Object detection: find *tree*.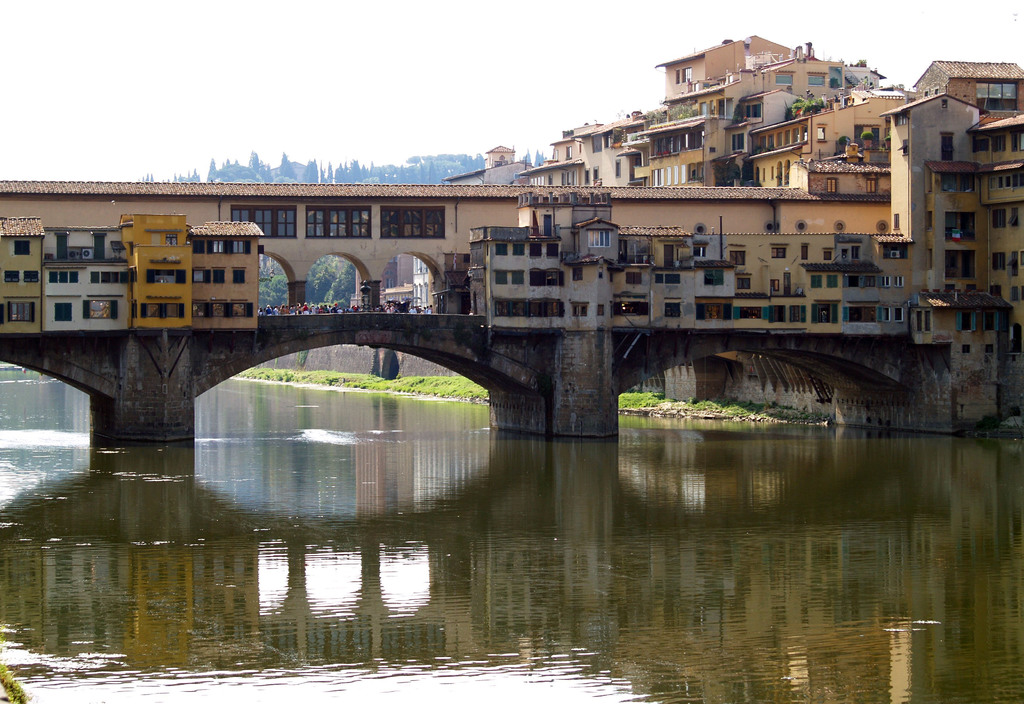
(x1=280, y1=154, x2=297, y2=180).
